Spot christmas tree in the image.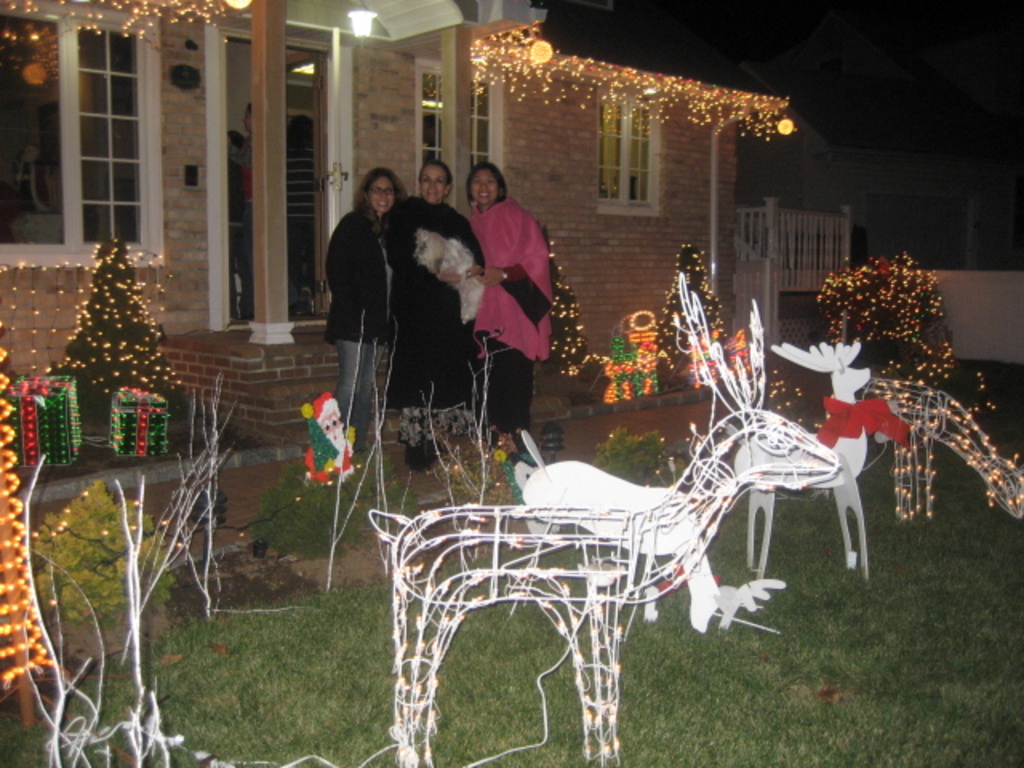
christmas tree found at <bbox>46, 227, 181, 416</bbox>.
